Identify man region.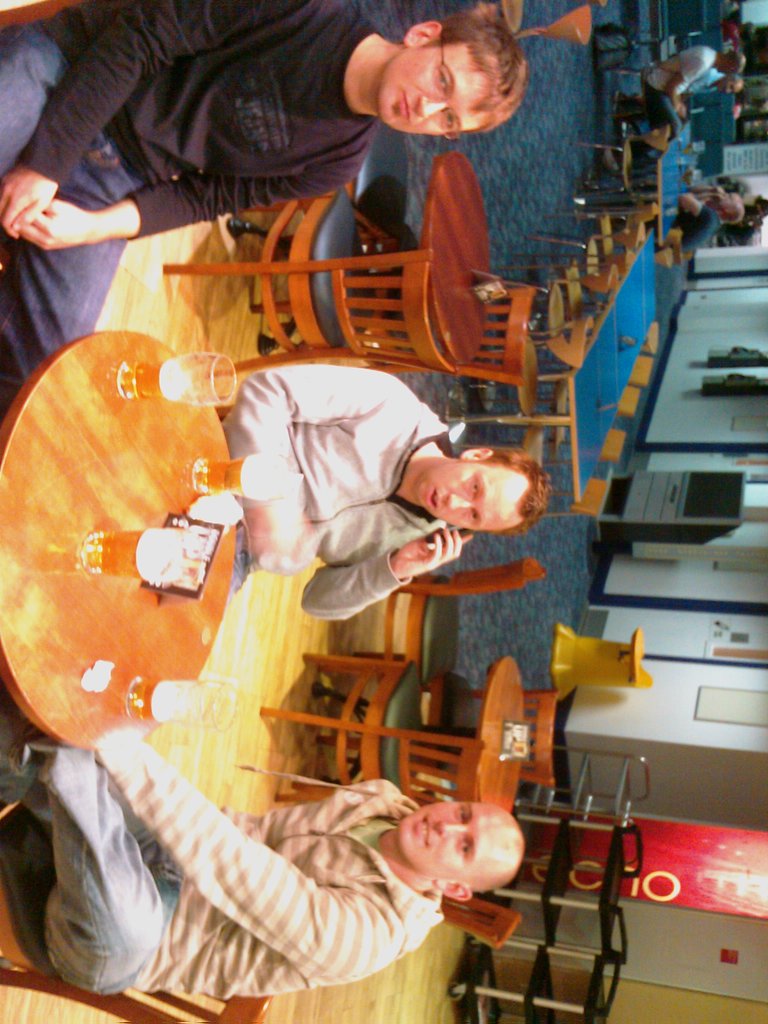
Region: [x1=221, y1=364, x2=550, y2=615].
